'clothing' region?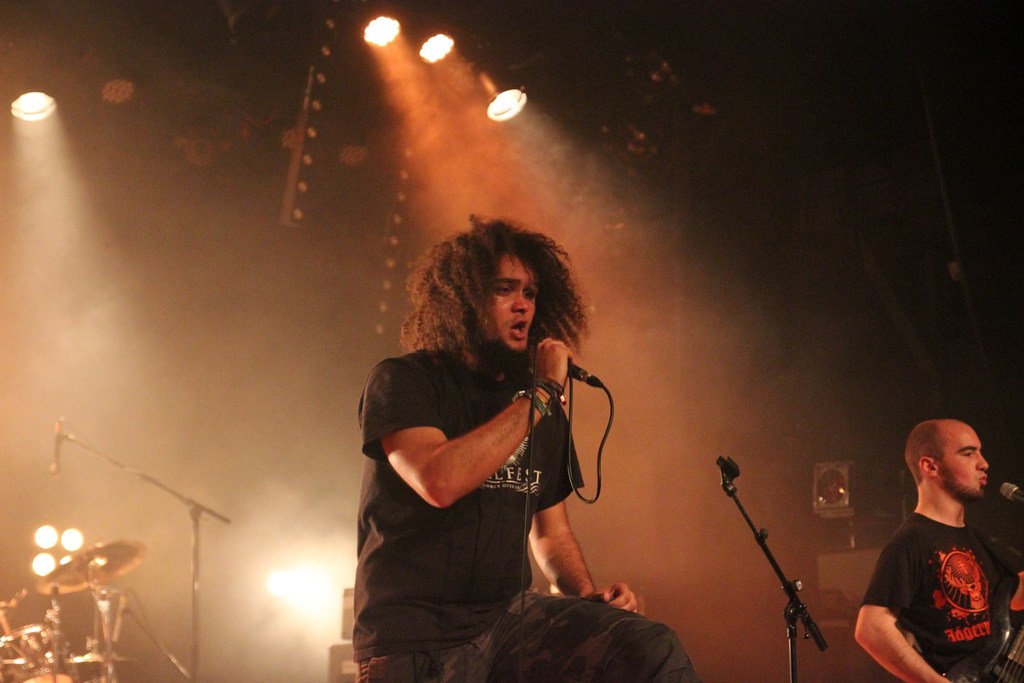
860/511/1023/682
